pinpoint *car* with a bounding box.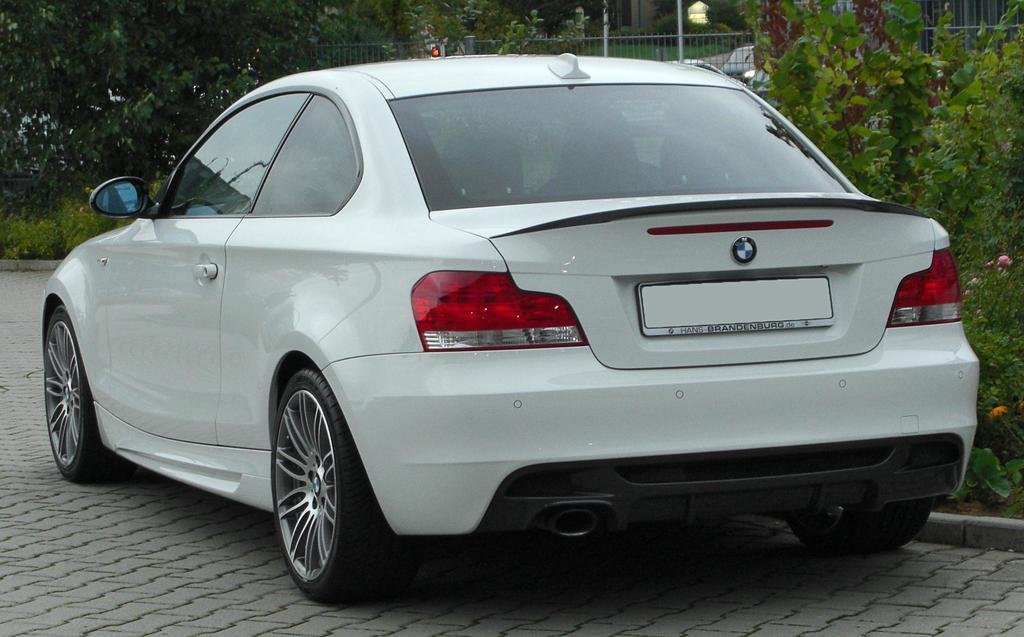
detection(748, 67, 774, 98).
